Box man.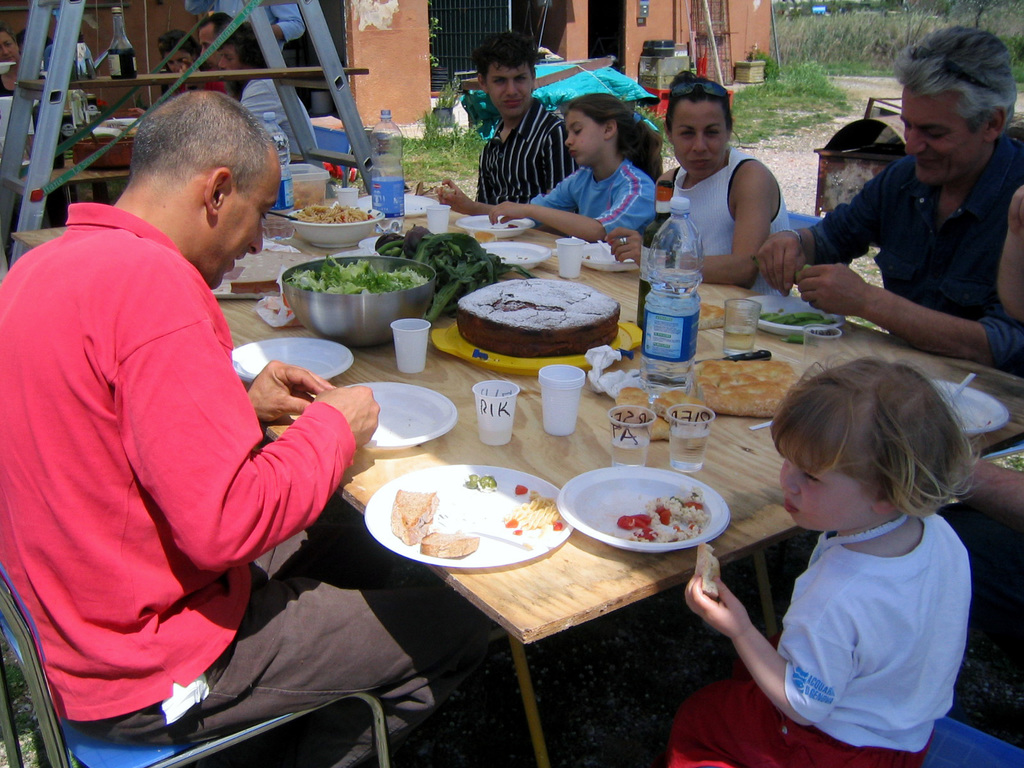
16,88,350,767.
